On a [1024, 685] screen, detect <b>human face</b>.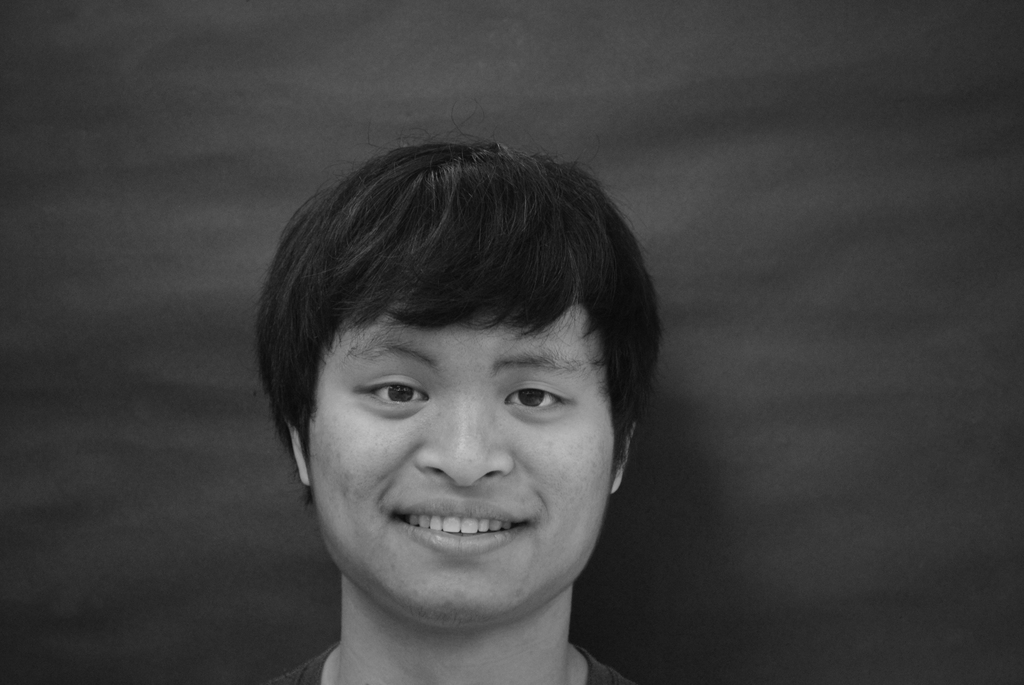
left=306, top=295, right=621, bottom=622.
